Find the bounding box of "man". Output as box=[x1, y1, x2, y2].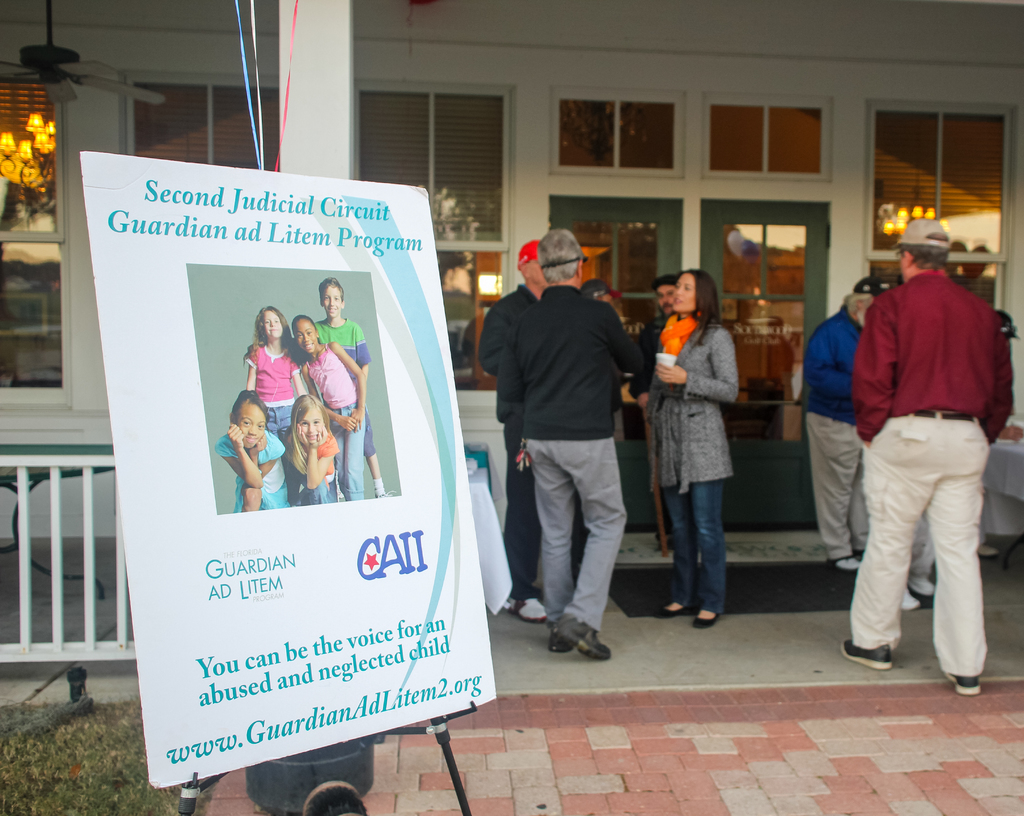
box=[840, 216, 1009, 697].
